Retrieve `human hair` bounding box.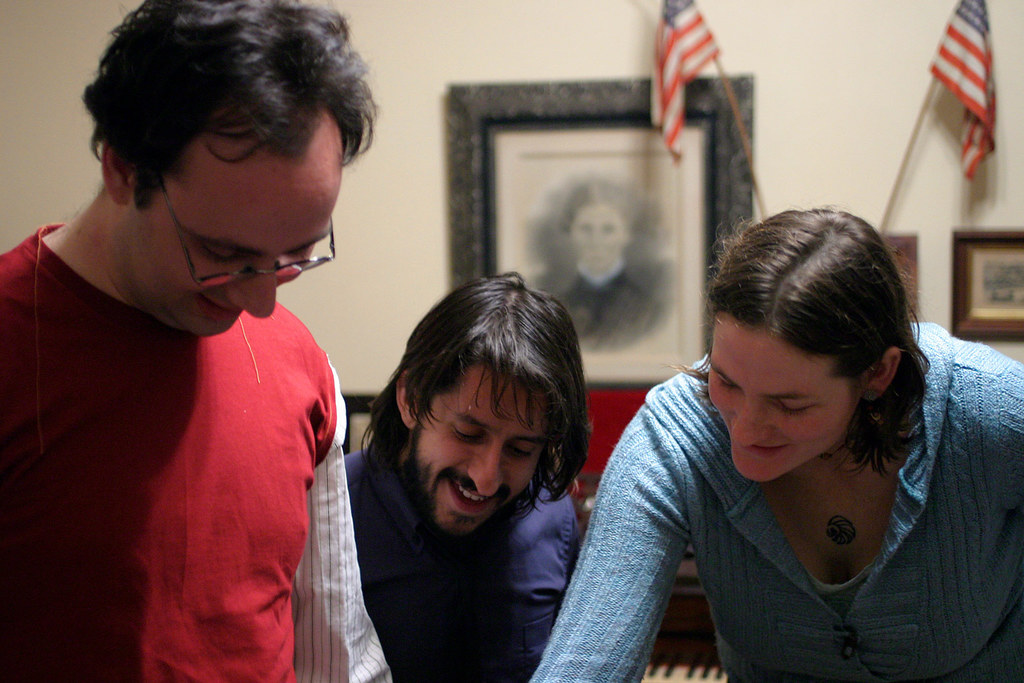
Bounding box: 356 272 589 524.
